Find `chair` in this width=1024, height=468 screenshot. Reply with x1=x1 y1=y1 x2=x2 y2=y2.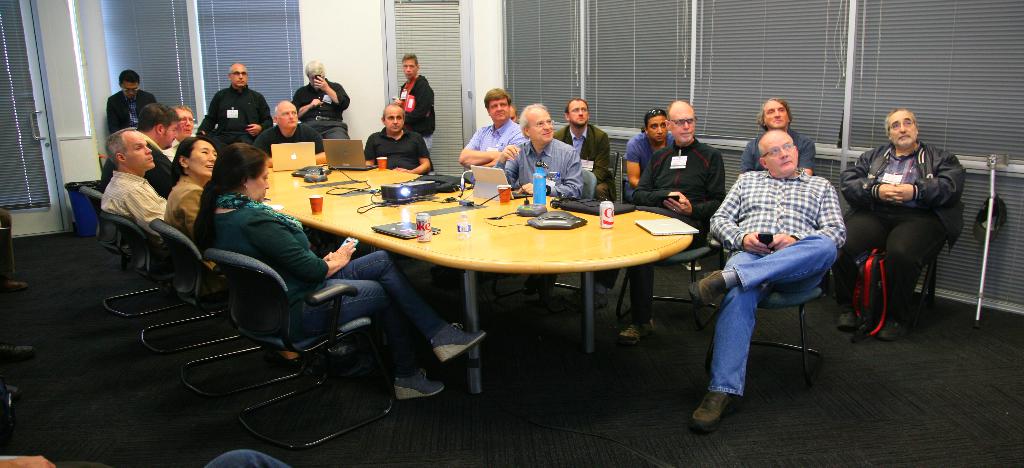
x1=202 y1=241 x2=410 y2=453.
